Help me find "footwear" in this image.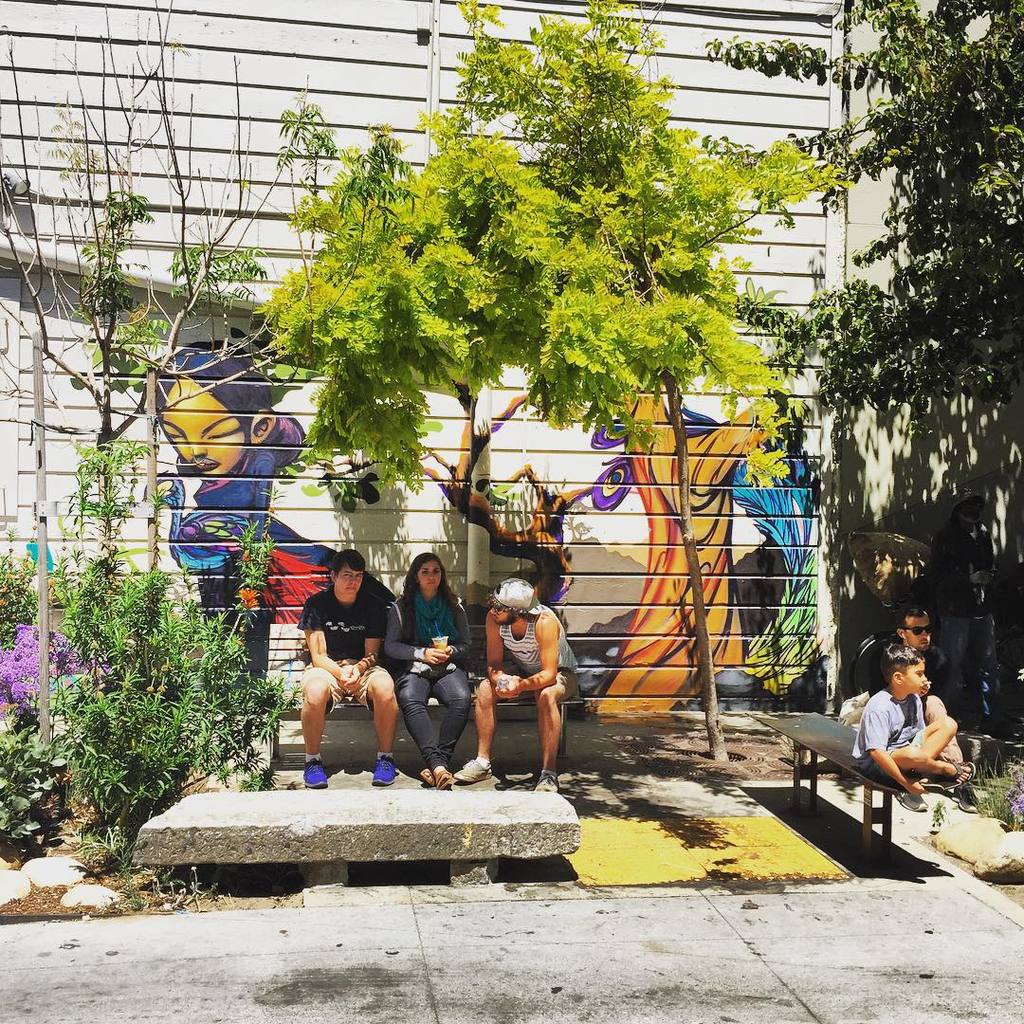
Found it: box=[375, 756, 400, 787].
